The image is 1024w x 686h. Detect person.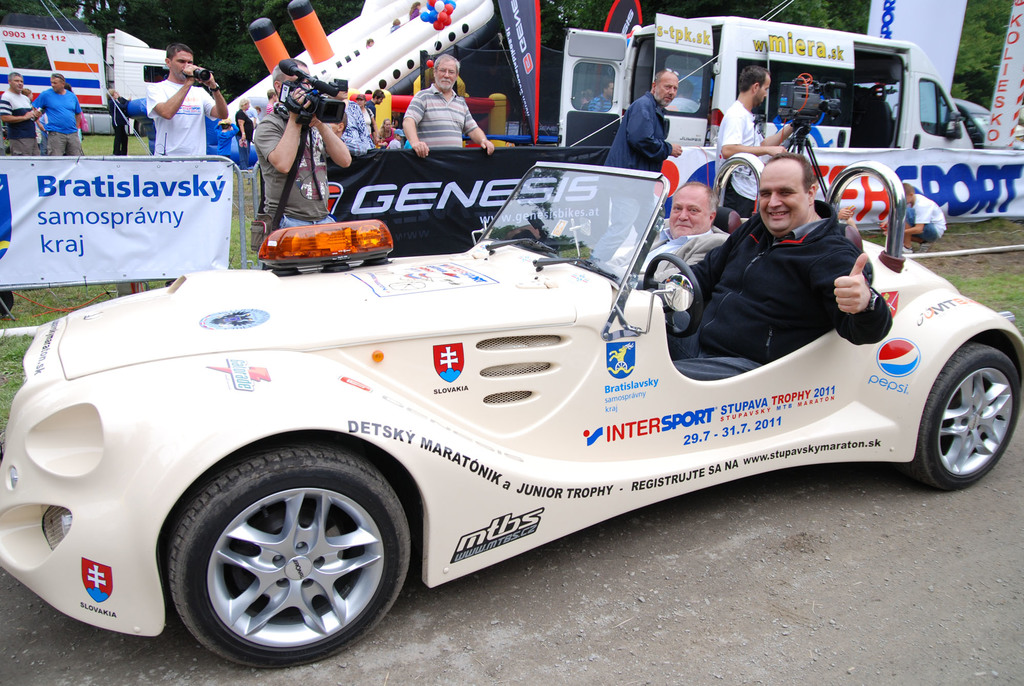
Detection: left=577, top=86, right=596, bottom=114.
